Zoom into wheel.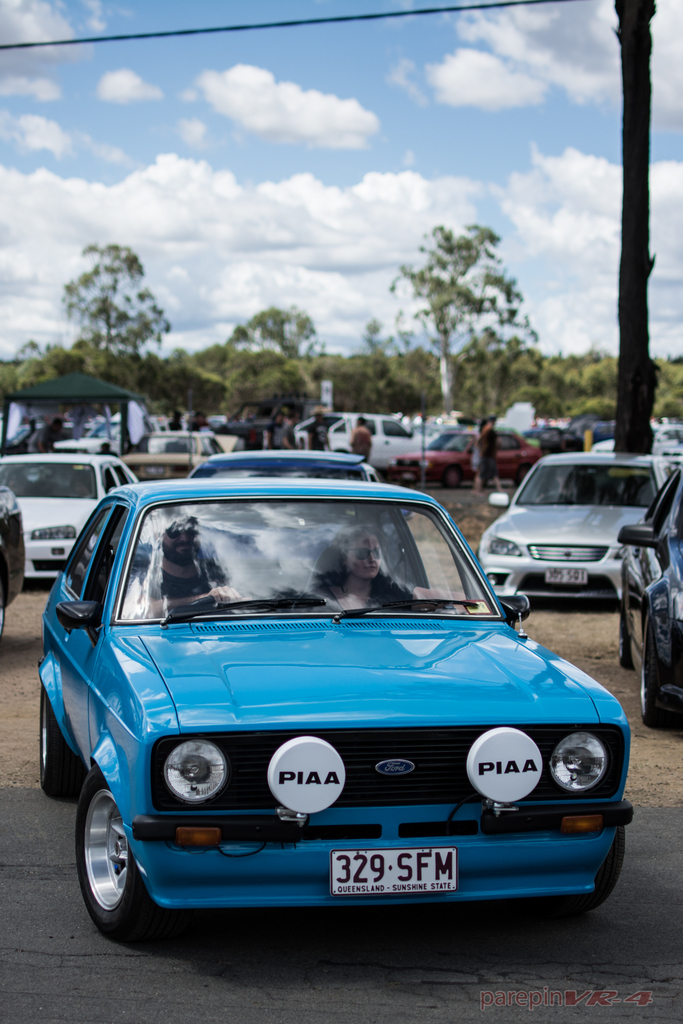
Zoom target: rect(40, 683, 81, 803).
